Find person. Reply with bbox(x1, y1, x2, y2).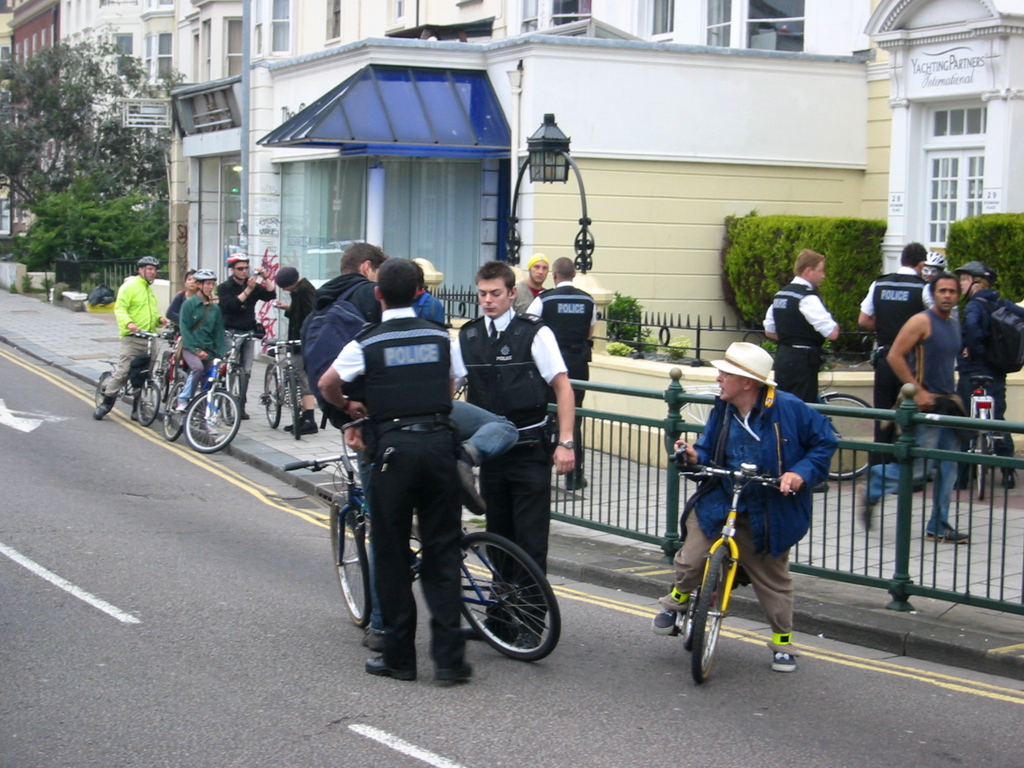
bbox(861, 268, 976, 548).
